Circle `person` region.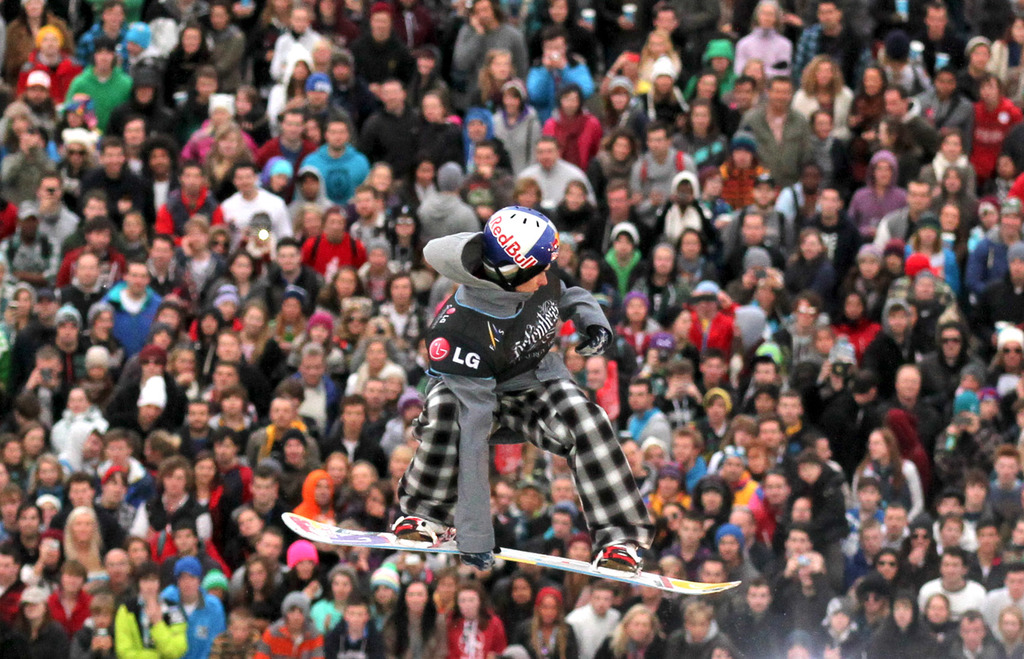
Region: box(539, 90, 604, 170).
